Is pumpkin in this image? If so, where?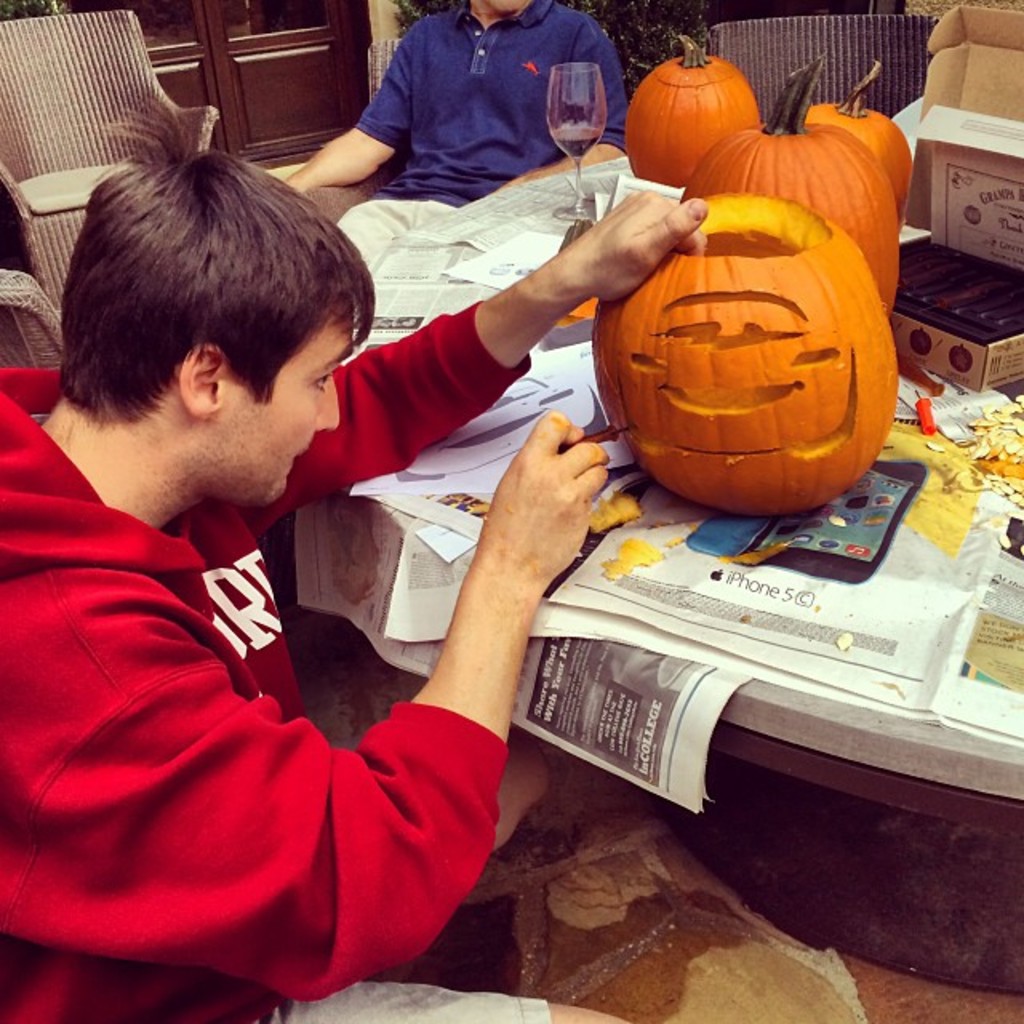
Yes, at 808 64 915 208.
